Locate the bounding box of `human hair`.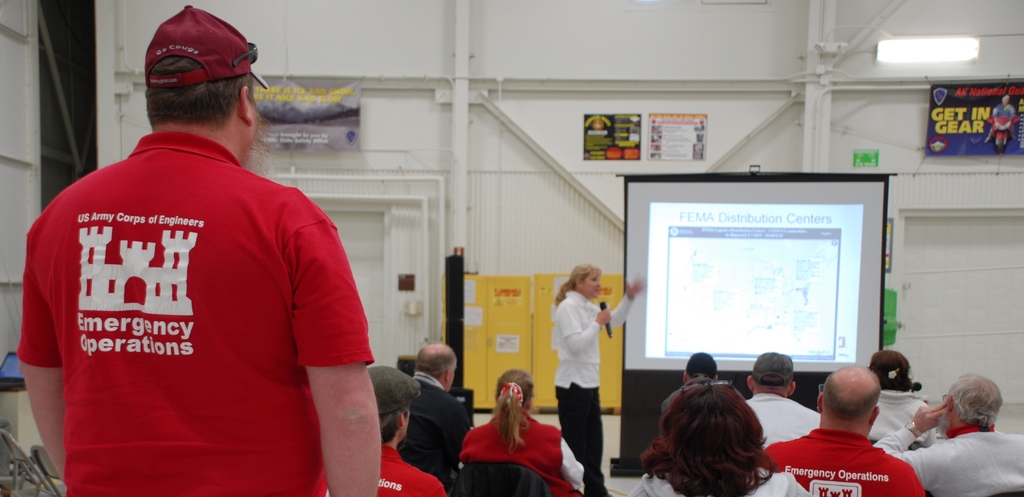
Bounding box: [left=416, top=344, right=459, bottom=377].
